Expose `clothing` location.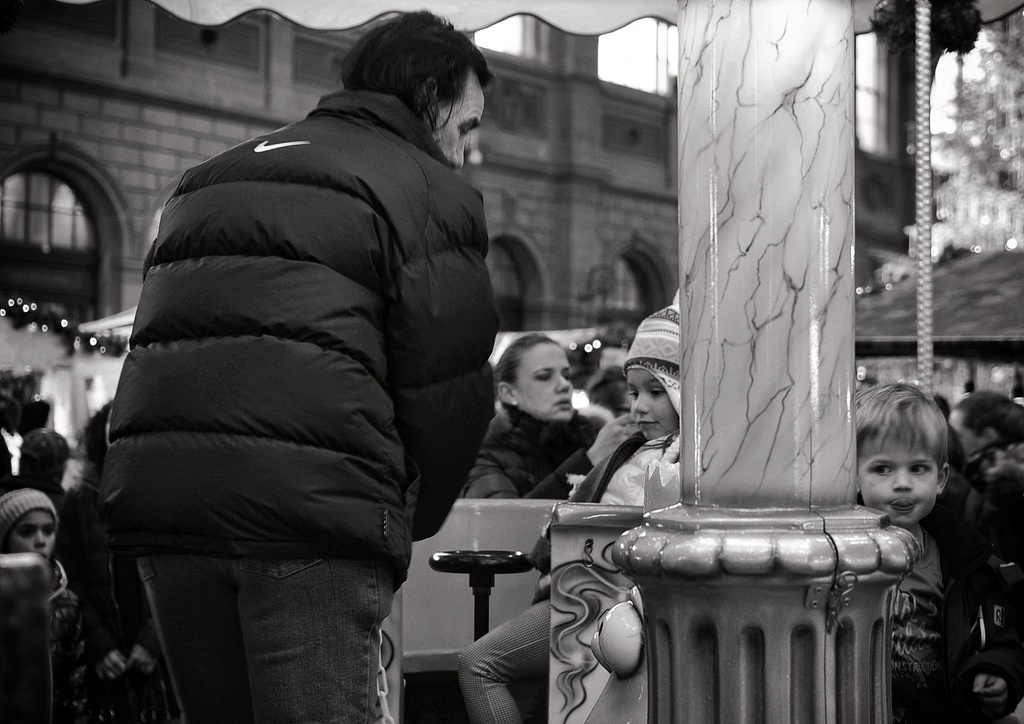
Exposed at BBox(51, 494, 170, 723).
